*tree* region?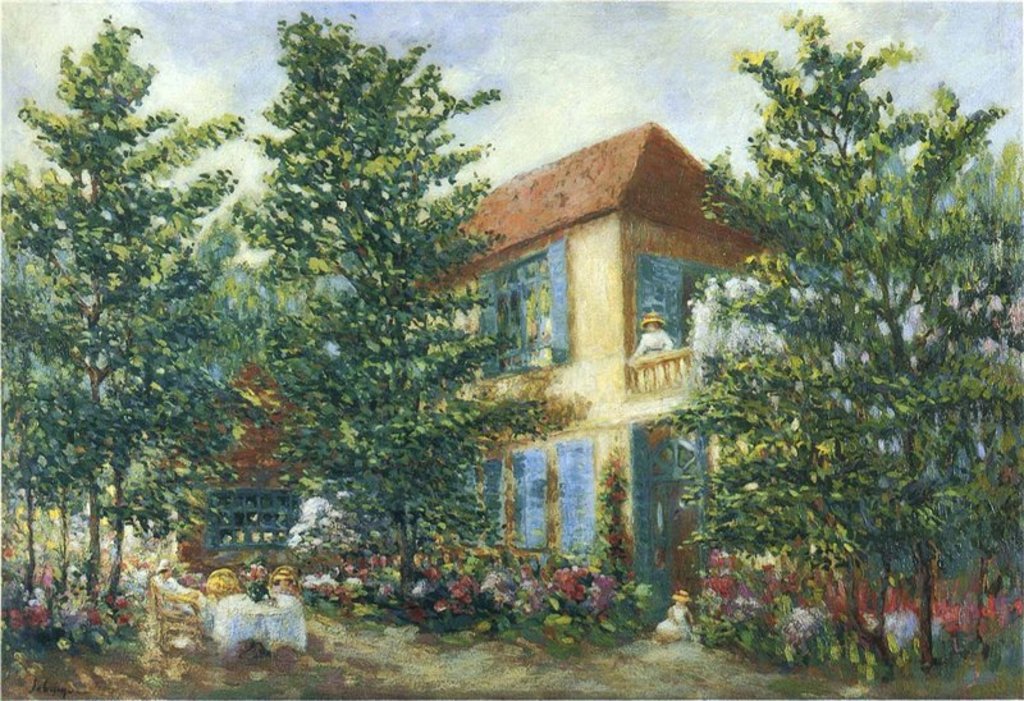
x1=10 y1=14 x2=241 y2=615
